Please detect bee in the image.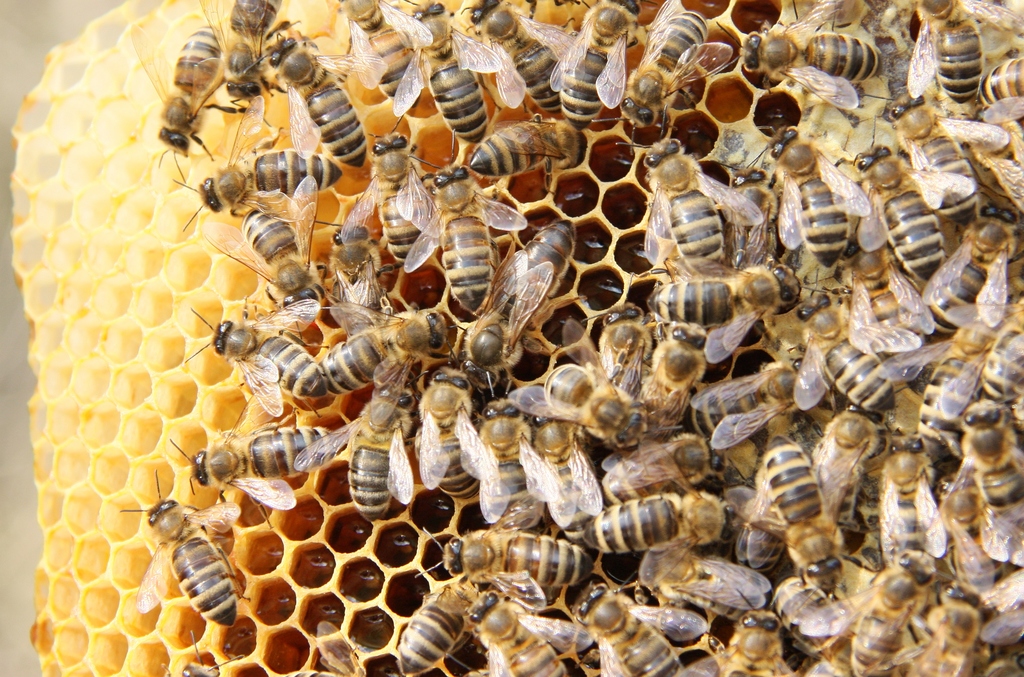
rect(774, 570, 848, 658).
